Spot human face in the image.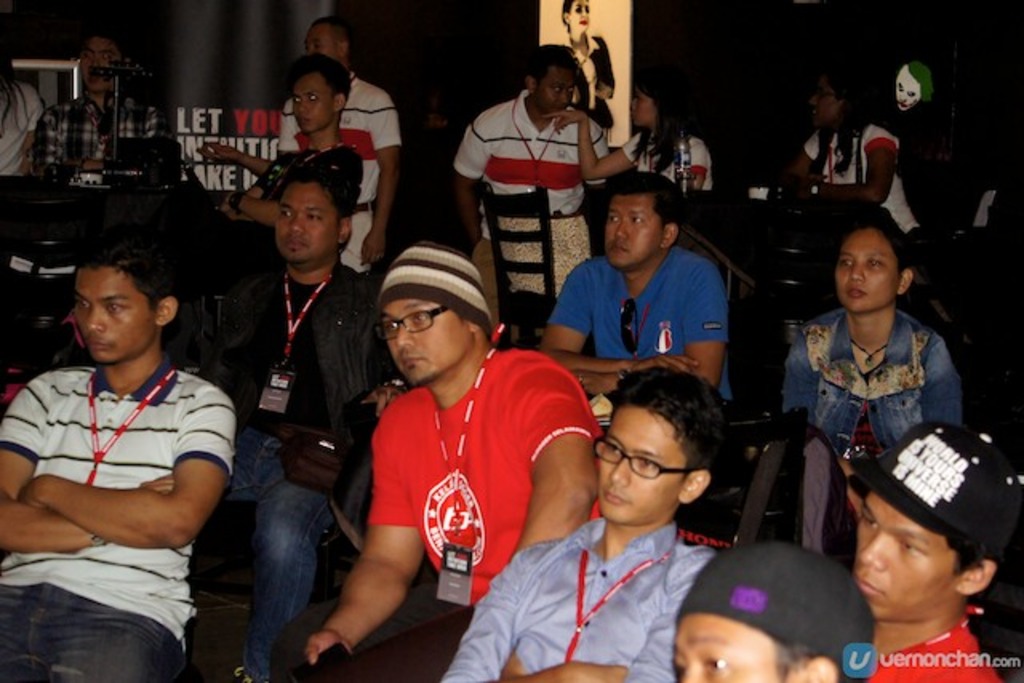
human face found at (861,488,957,625).
